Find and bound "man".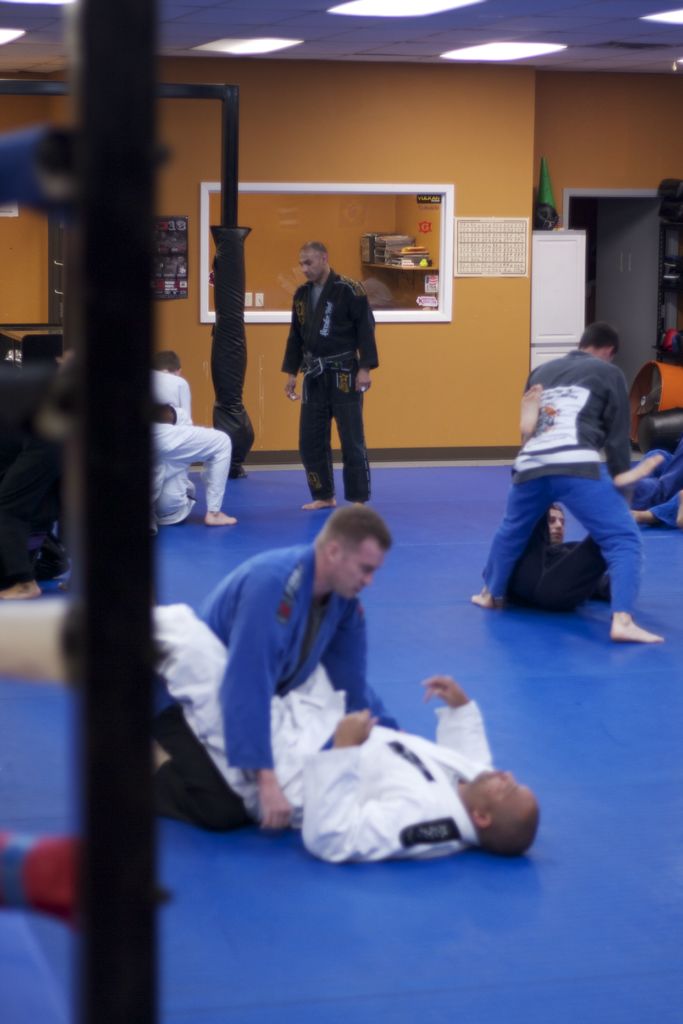
Bound: locate(464, 321, 678, 646).
